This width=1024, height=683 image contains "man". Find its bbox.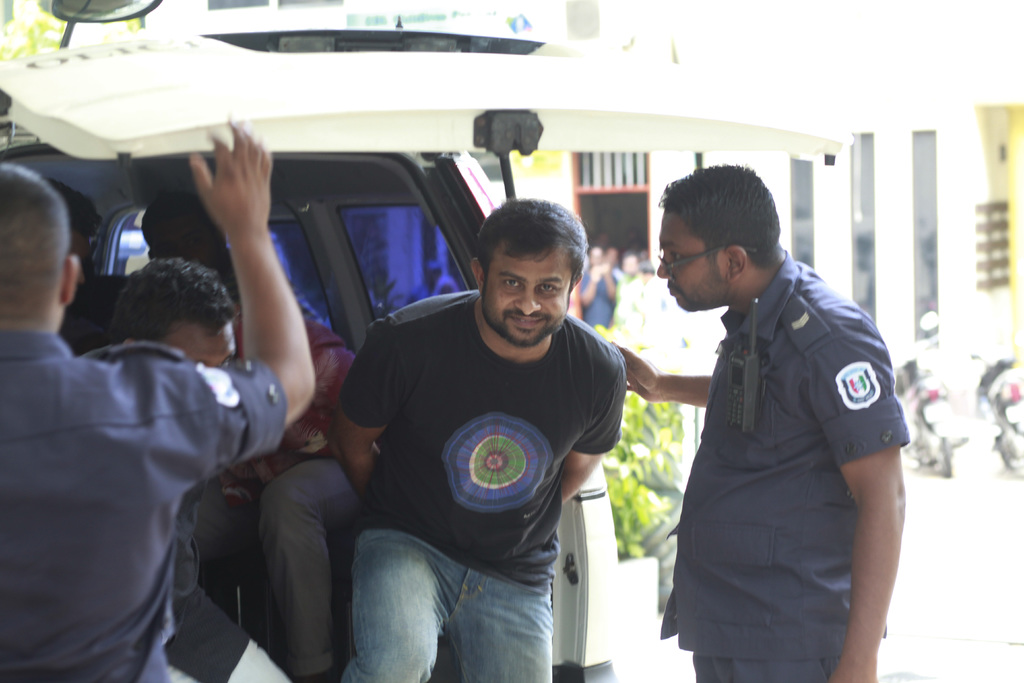
bbox=[335, 198, 627, 682].
